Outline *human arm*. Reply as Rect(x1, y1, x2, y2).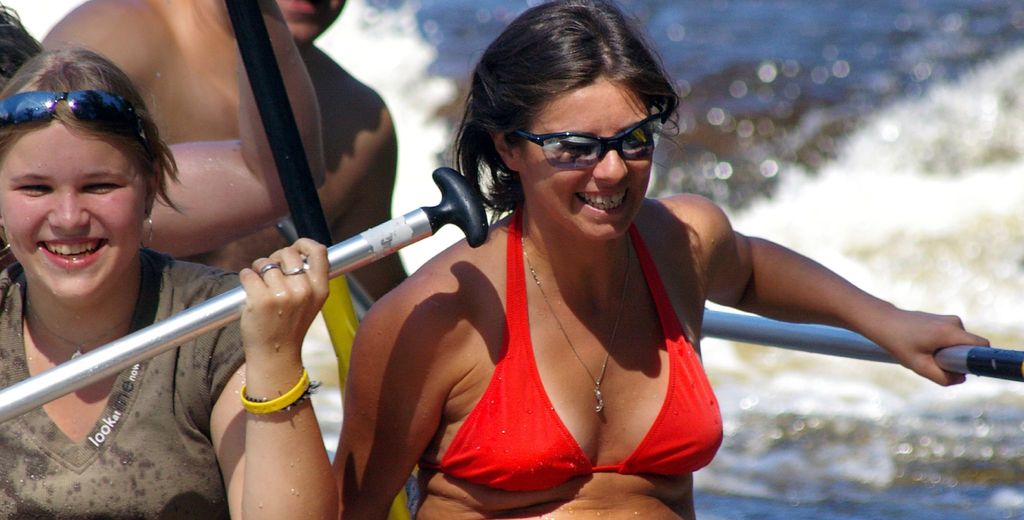
Rect(32, 0, 168, 90).
